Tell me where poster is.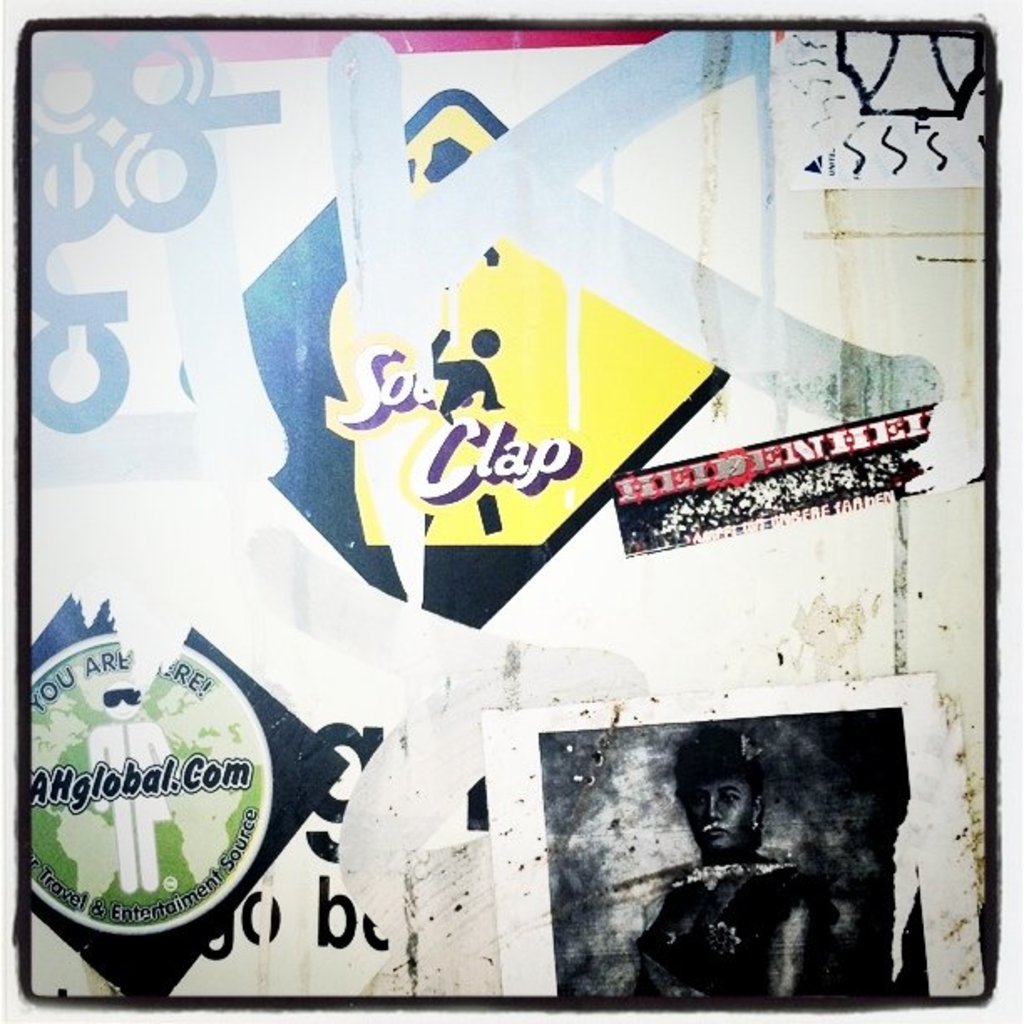
poster is at (0, 17, 1012, 1019).
